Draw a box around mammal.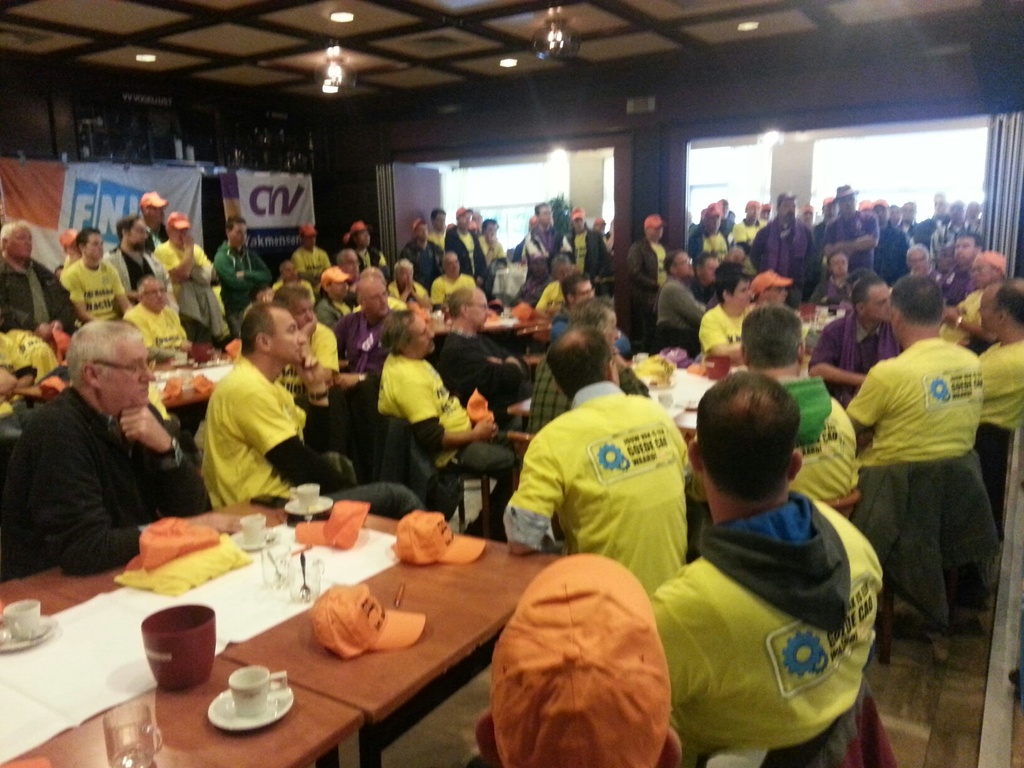
<region>317, 264, 360, 323</region>.
